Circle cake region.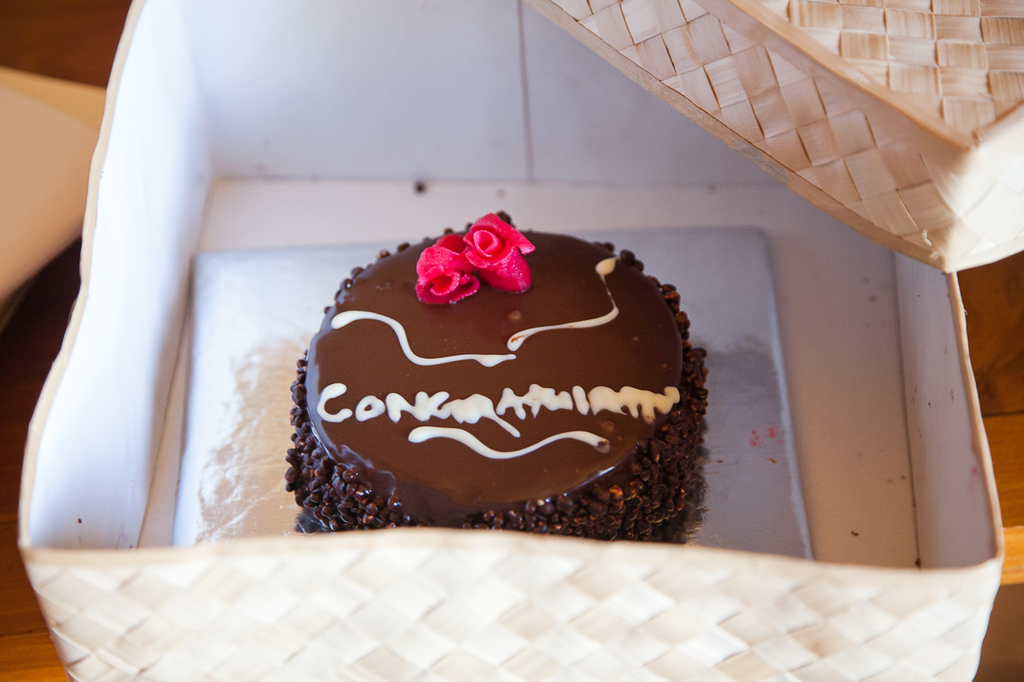
Region: 287, 209, 709, 544.
